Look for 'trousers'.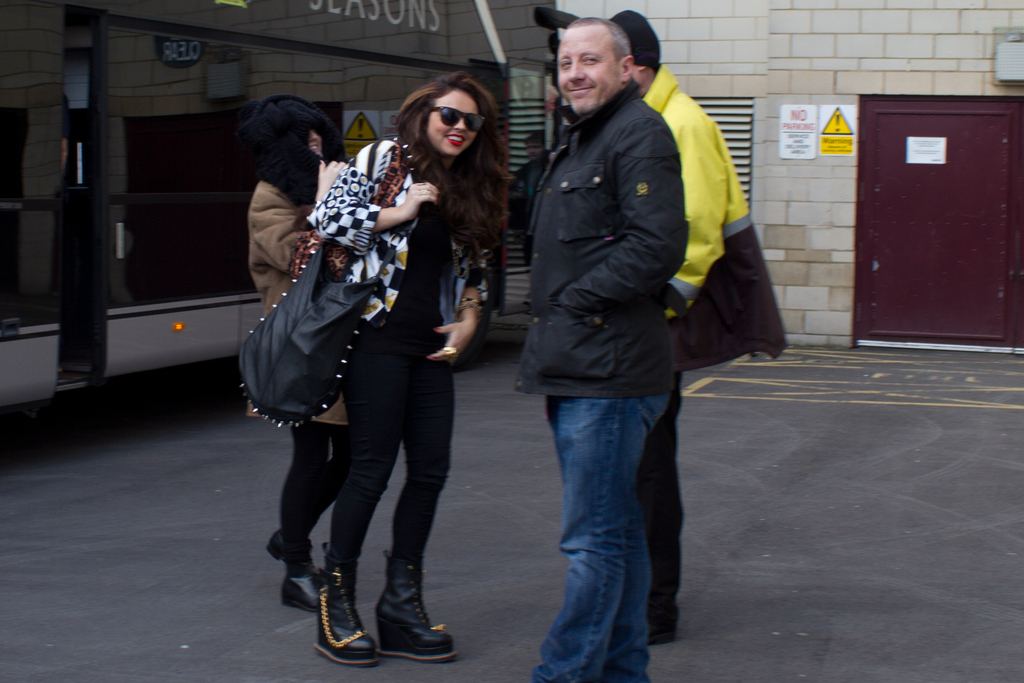
Found: bbox=[333, 336, 458, 566].
